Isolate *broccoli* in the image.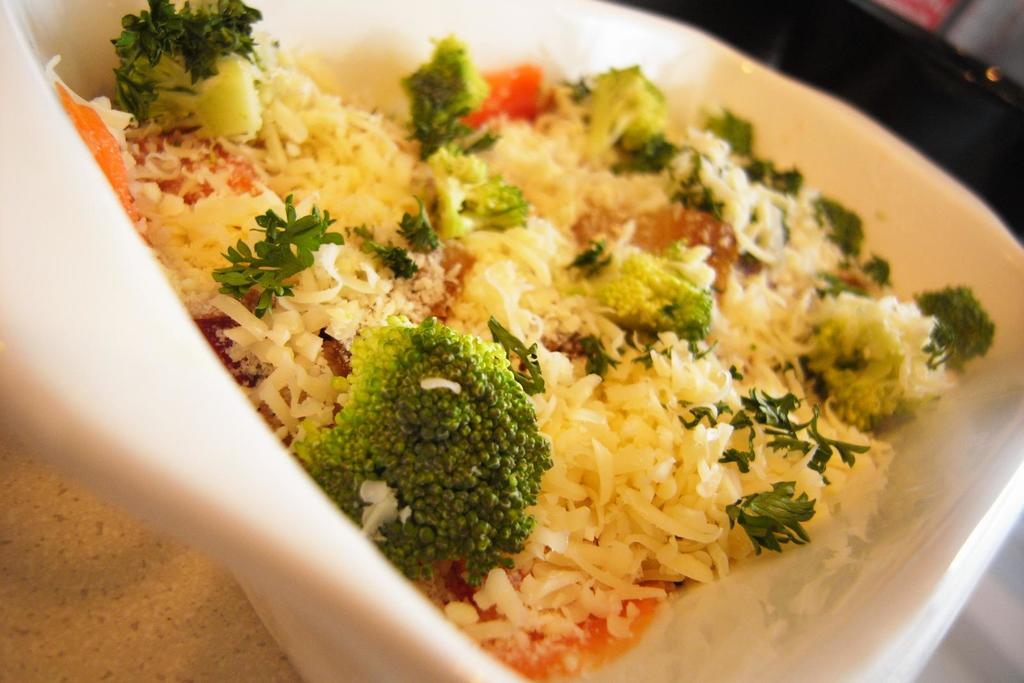
Isolated region: left=600, top=264, right=715, bottom=340.
